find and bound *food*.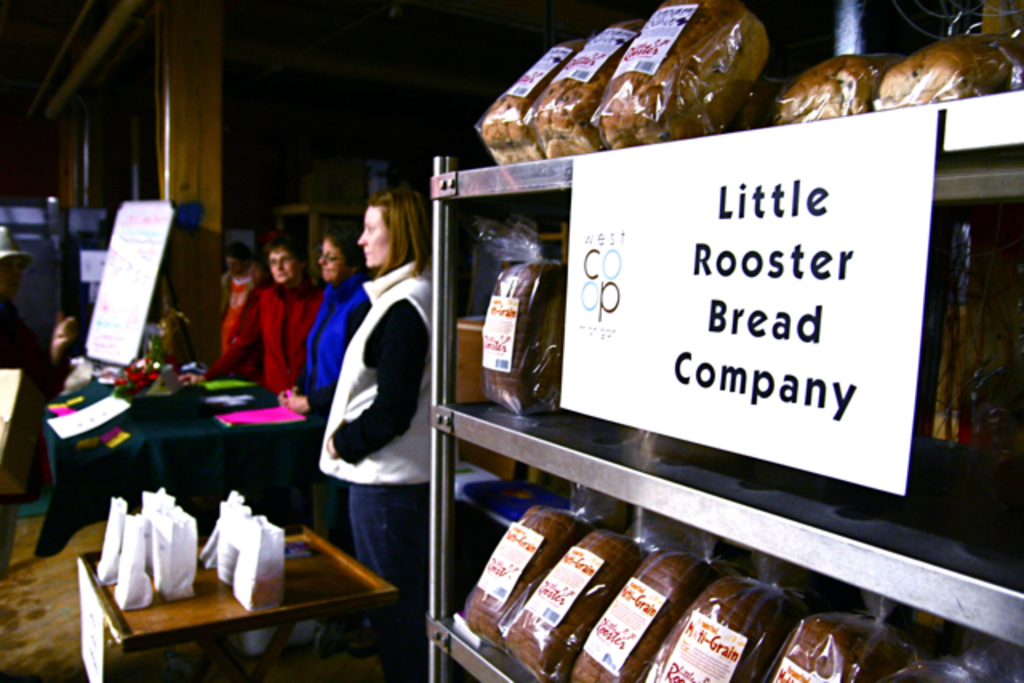
Bound: 504,528,648,681.
